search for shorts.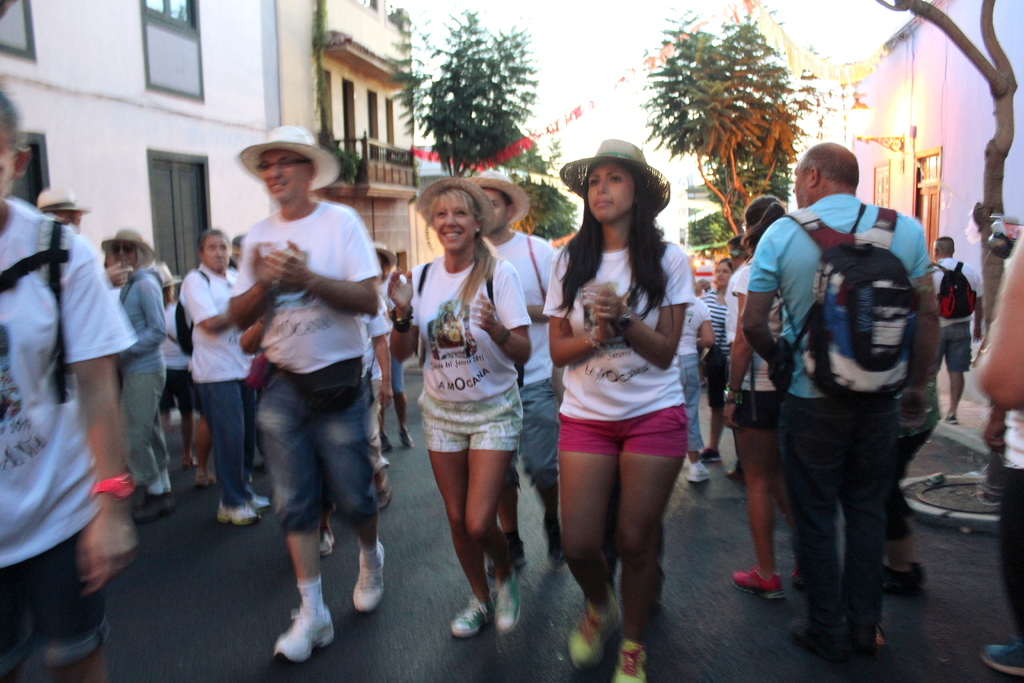
Found at x1=499, y1=379, x2=556, y2=492.
